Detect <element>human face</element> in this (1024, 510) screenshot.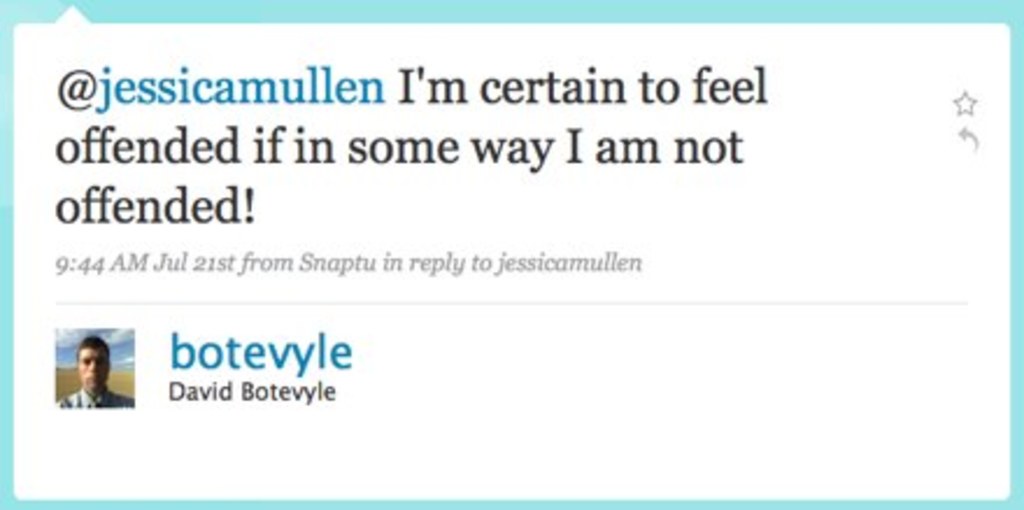
Detection: bbox=(81, 347, 107, 389).
